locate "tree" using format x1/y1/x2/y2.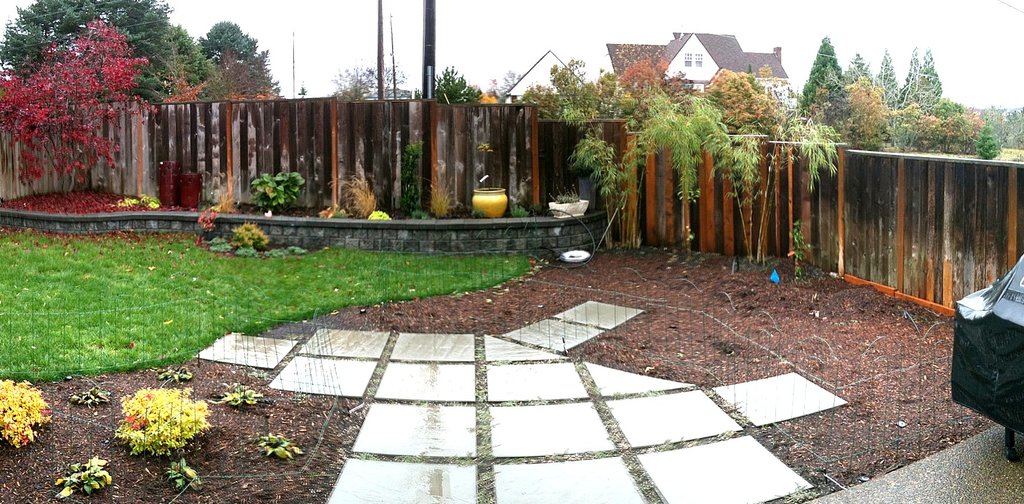
872/47/907/145.
